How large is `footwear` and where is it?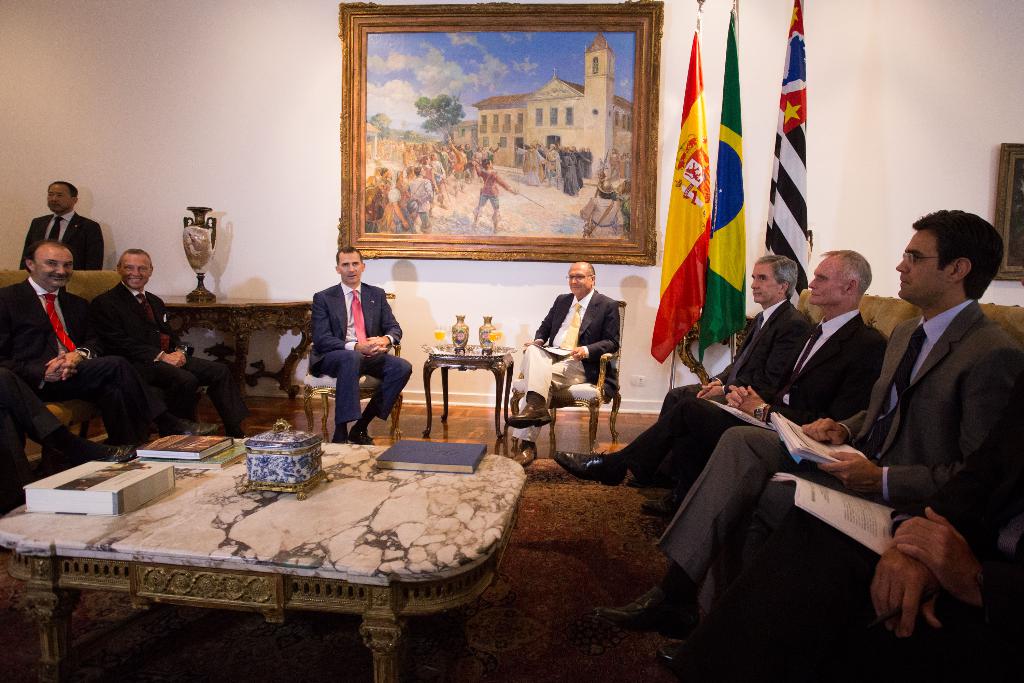
Bounding box: BBox(326, 426, 344, 442).
